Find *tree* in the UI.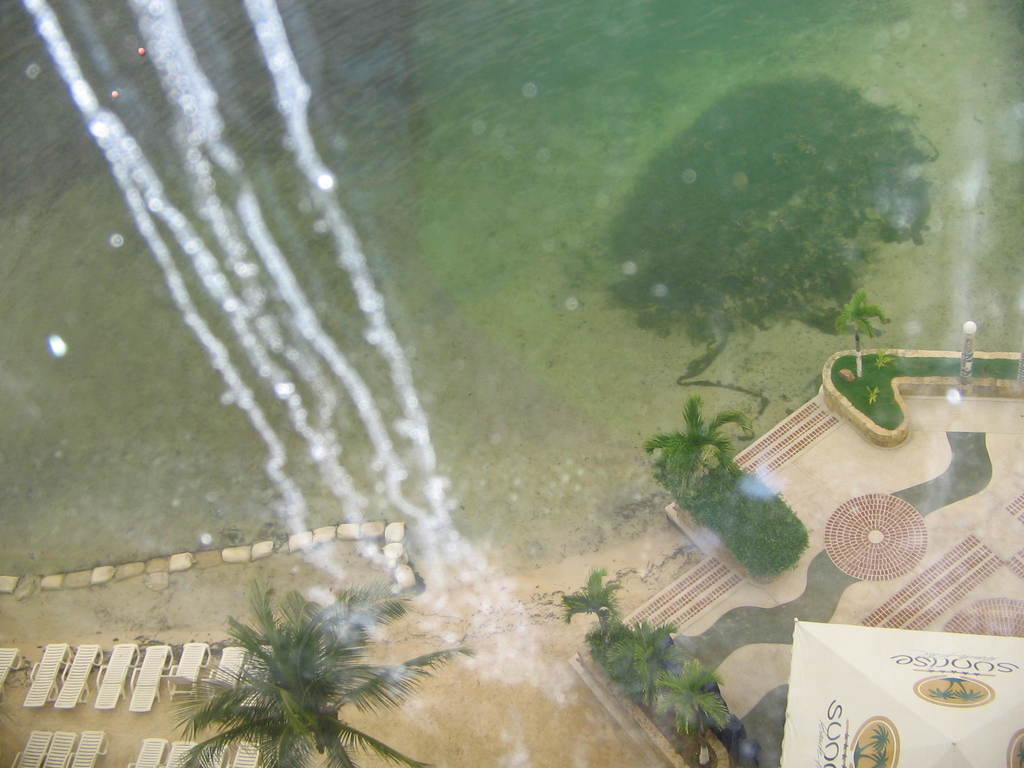
UI element at left=168, top=582, right=411, bottom=749.
